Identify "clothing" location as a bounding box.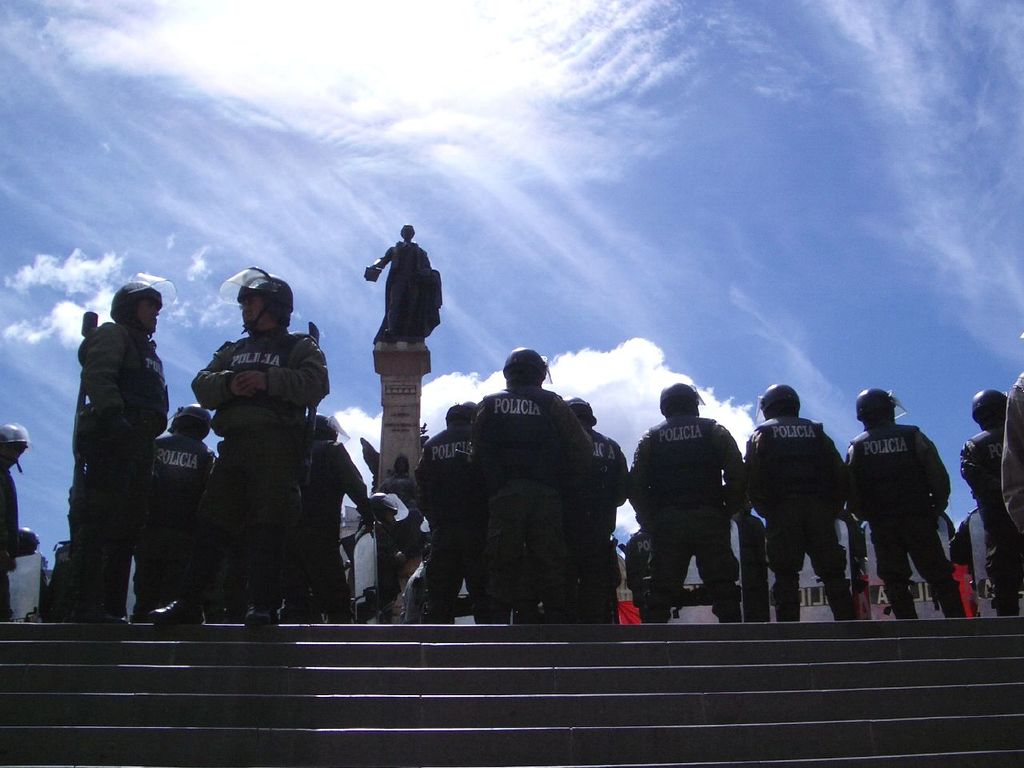
bbox=(414, 421, 497, 626).
